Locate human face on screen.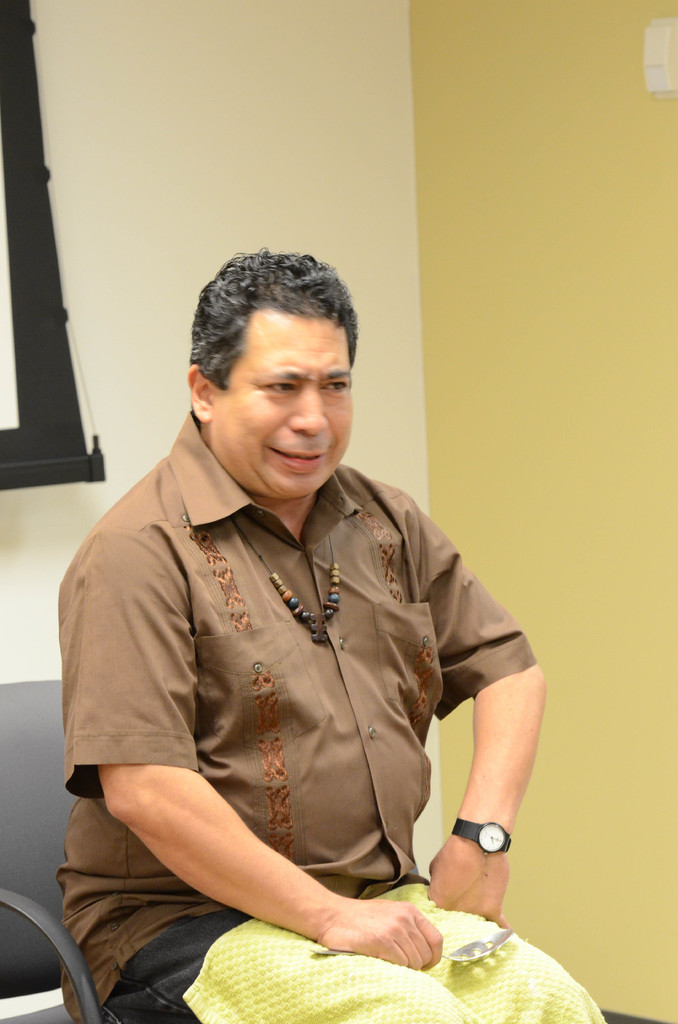
On screen at bbox(222, 316, 350, 496).
